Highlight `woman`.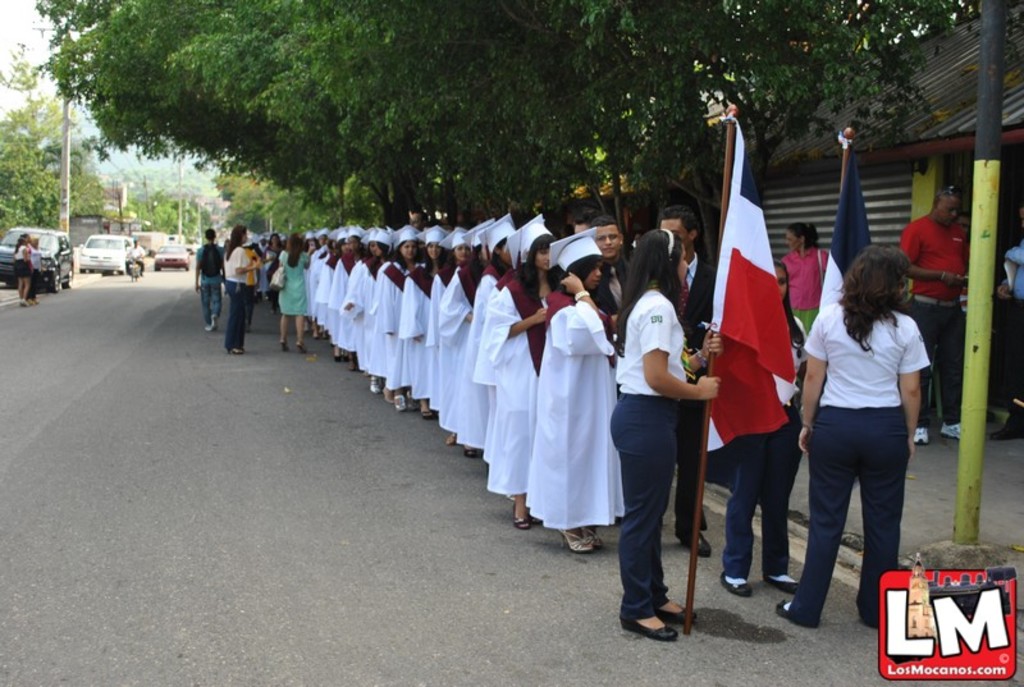
Highlighted region: [x1=456, y1=206, x2=522, y2=448].
